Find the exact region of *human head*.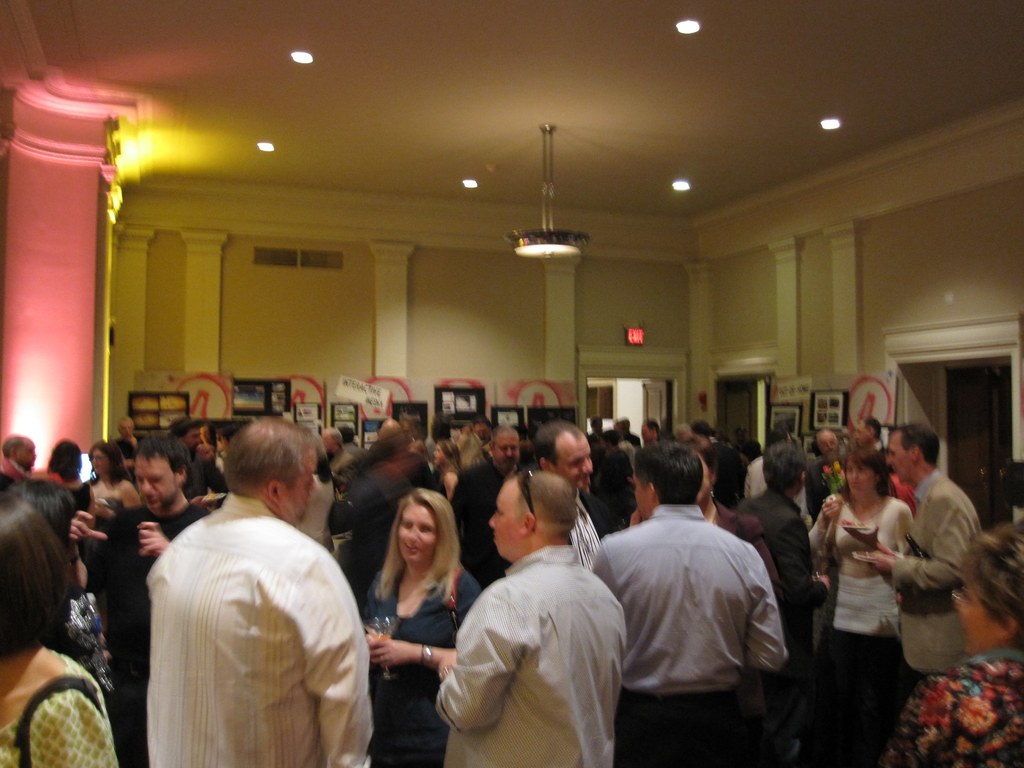
Exact region: (137,436,193,512).
